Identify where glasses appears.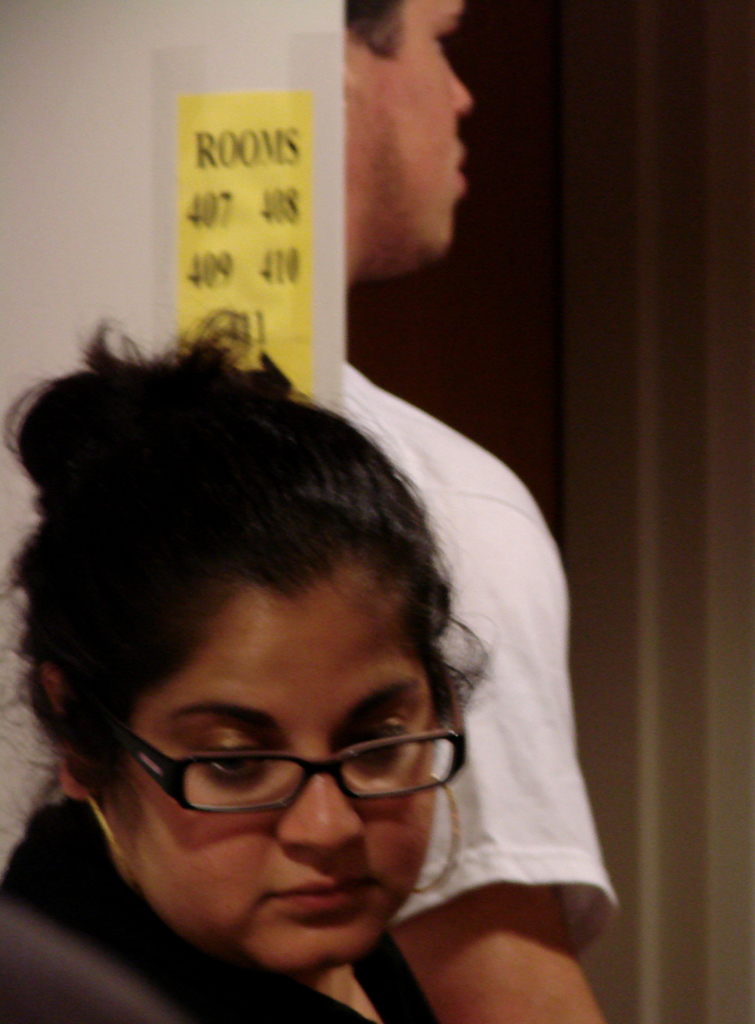
Appears at <box>93,699,459,838</box>.
